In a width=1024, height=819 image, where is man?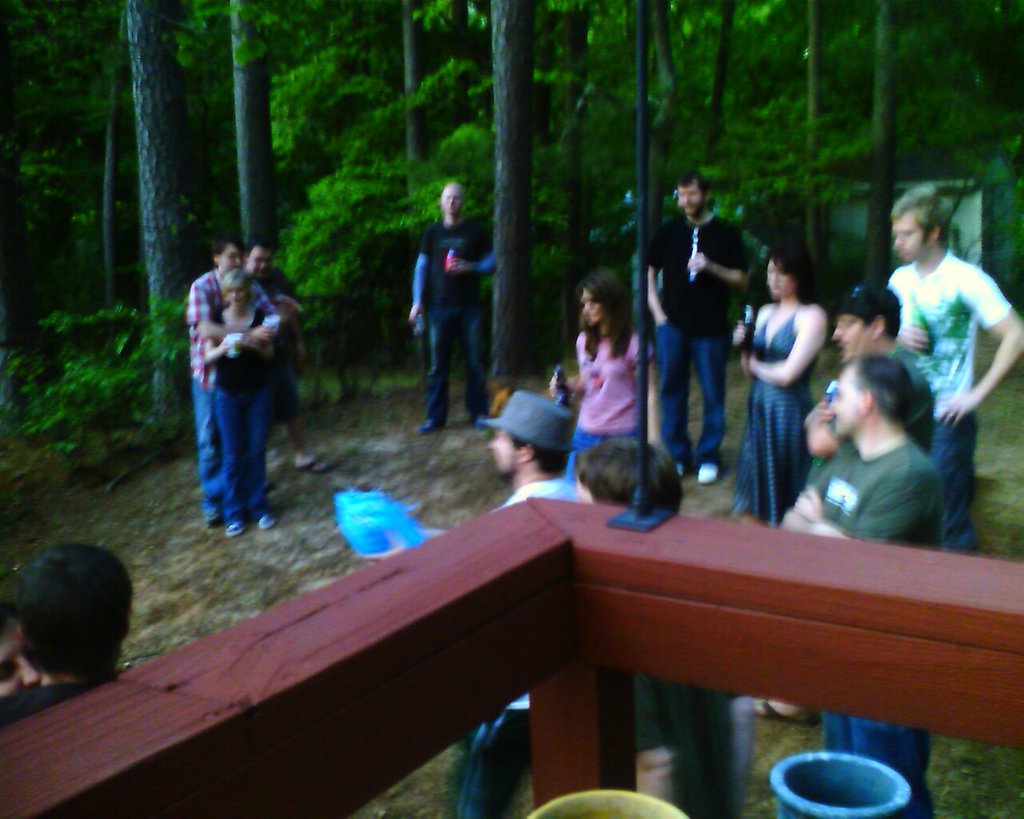
[778,352,947,818].
